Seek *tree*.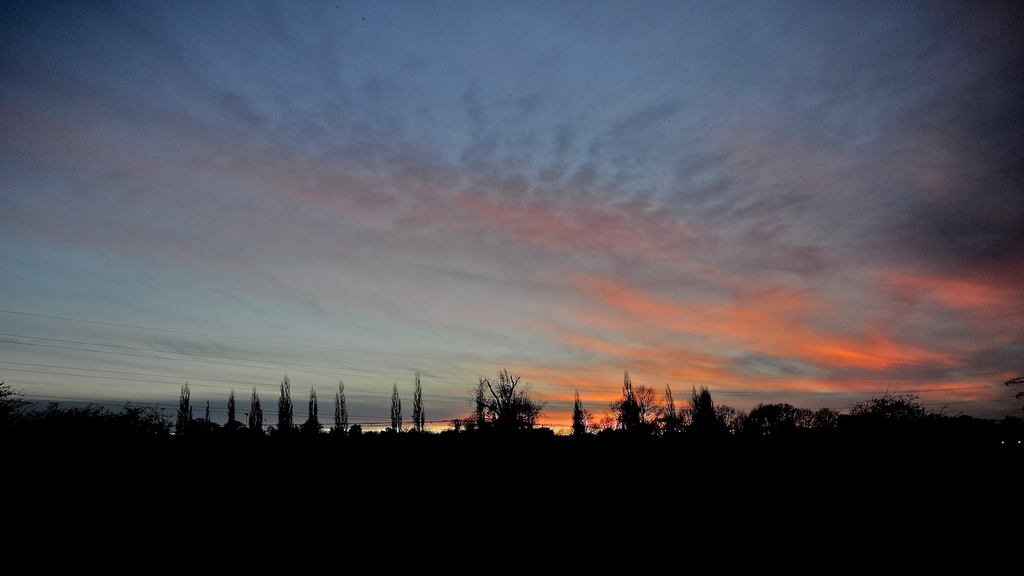
bbox(724, 403, 842, 450).
